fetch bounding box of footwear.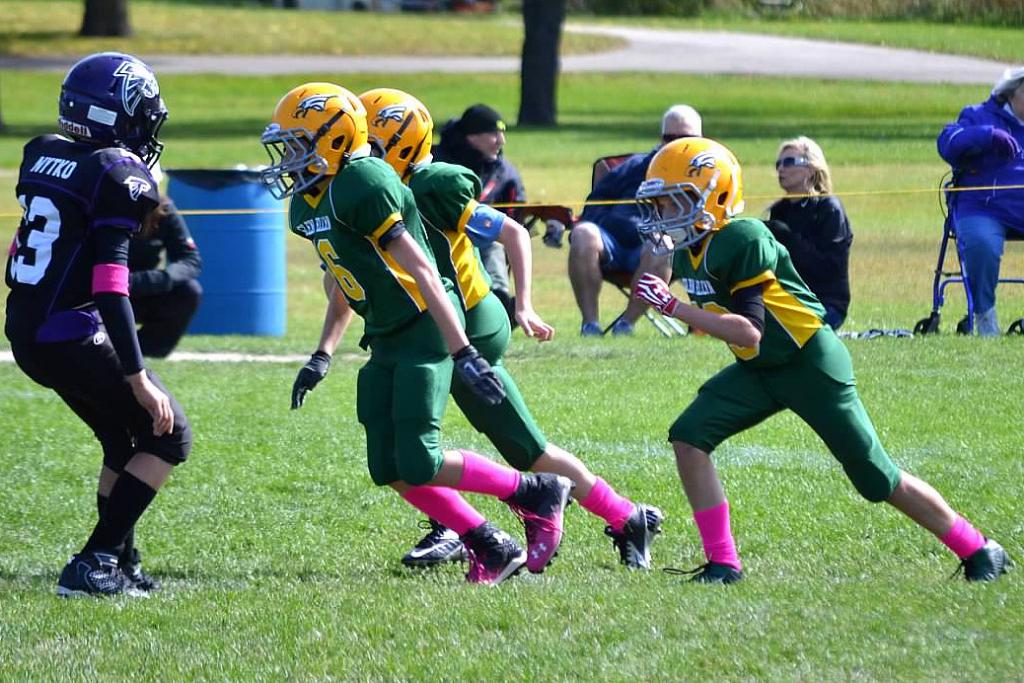
Bbox: select_region(52, 549, 148, 607).
